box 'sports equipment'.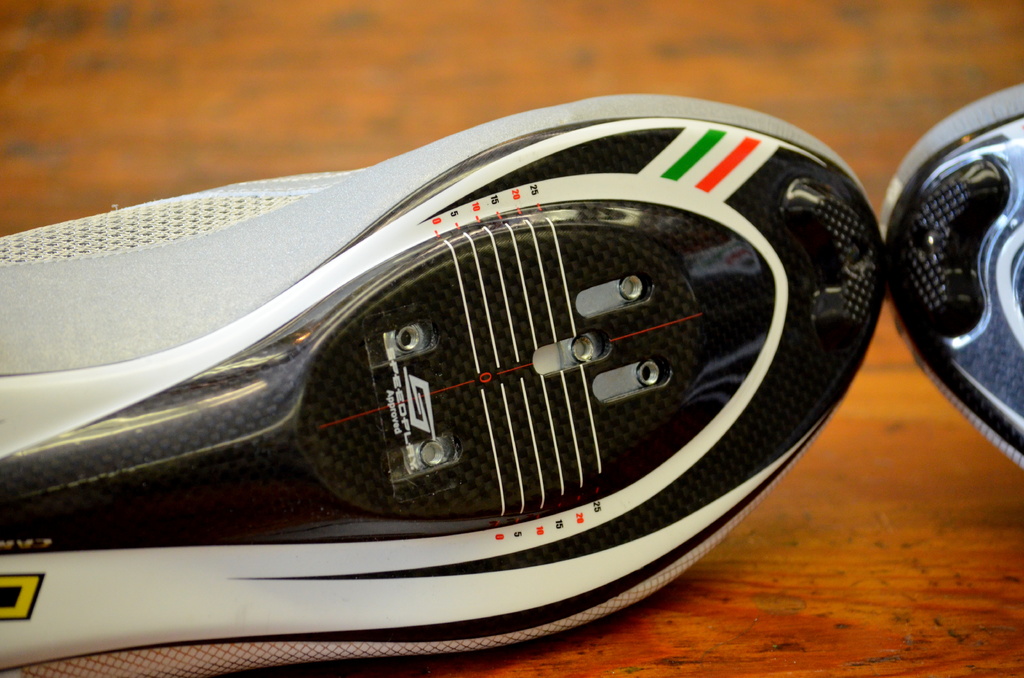
bbox=(1, 92, 888, 677).
